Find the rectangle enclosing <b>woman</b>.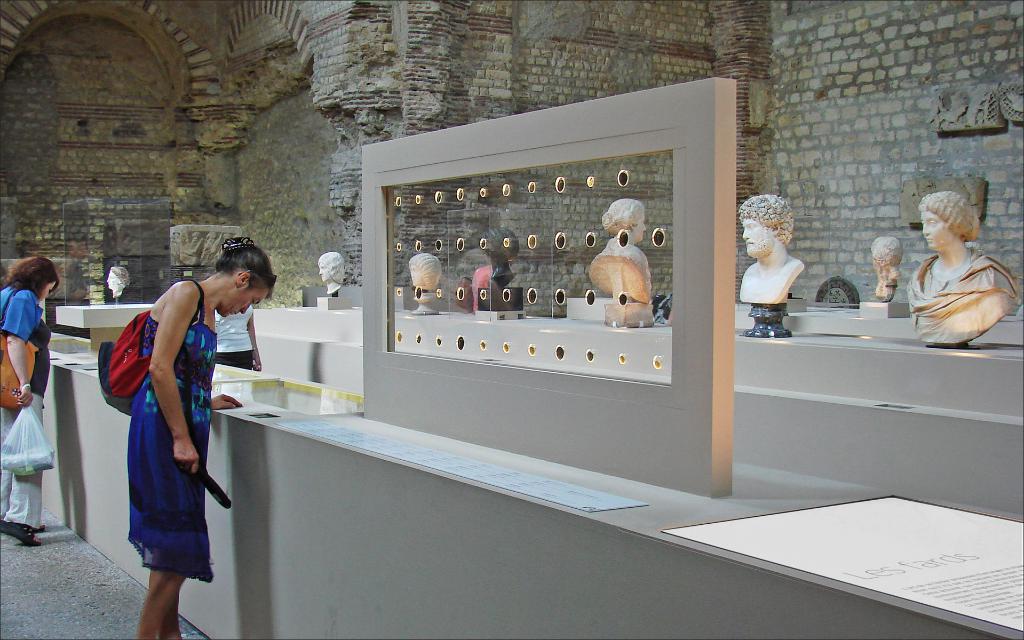
{"x1": 0, "y1": 253, "x2": 59, "y2": 547}.
